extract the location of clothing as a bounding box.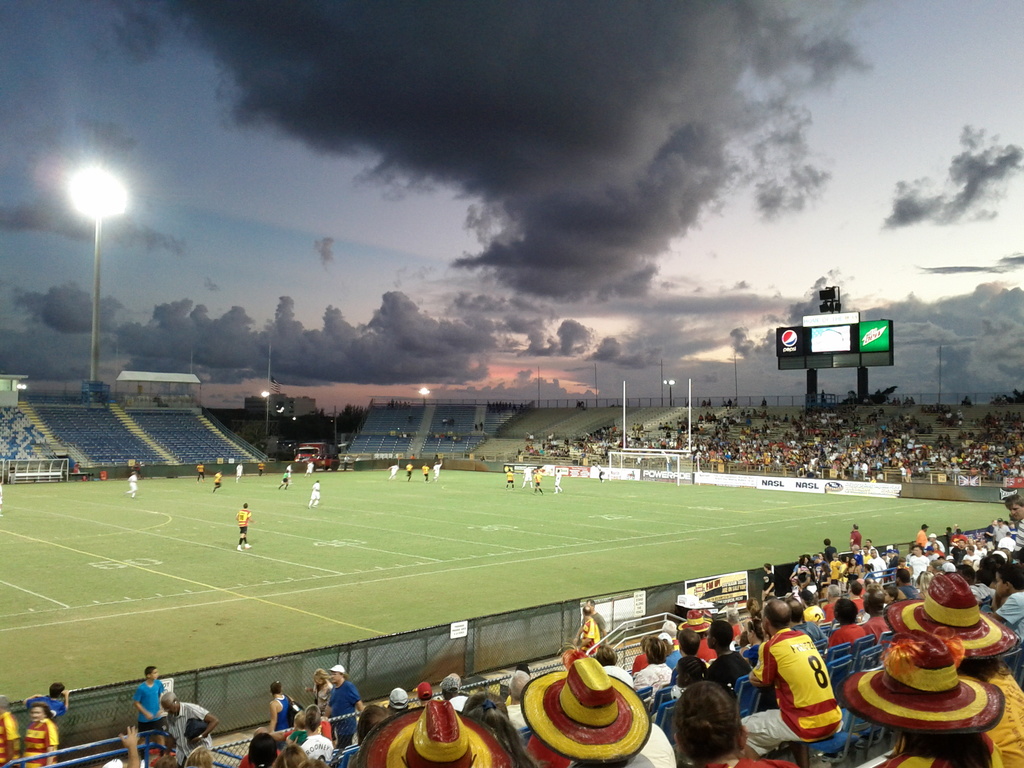
[left=23, top=719, right=54, bottom=767].
